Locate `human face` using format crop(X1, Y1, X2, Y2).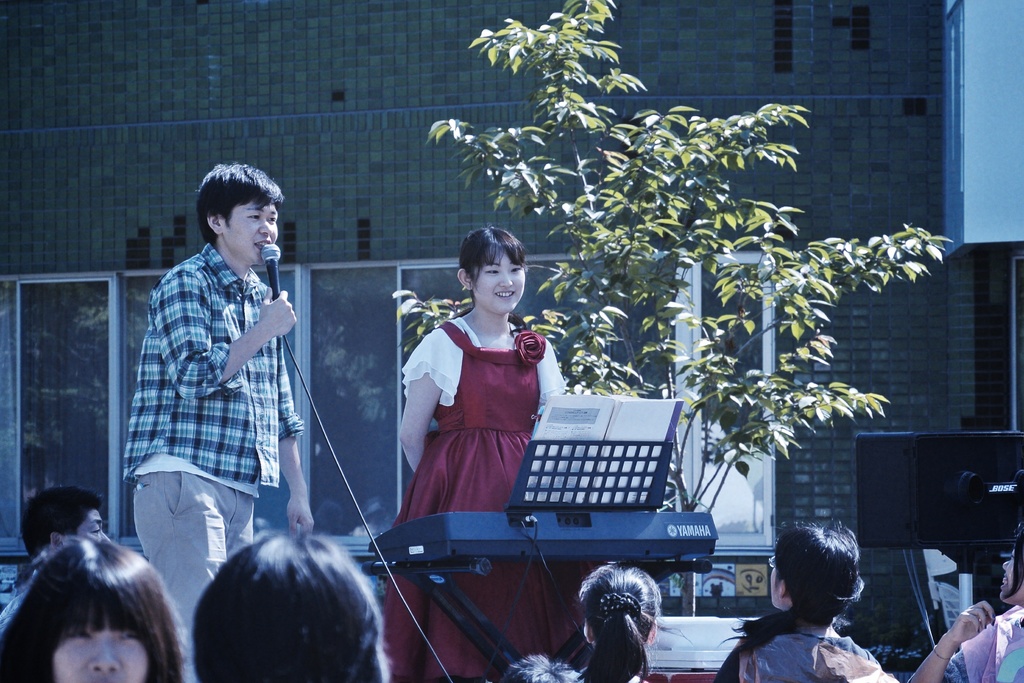
crop(56, 619, 145, 682).
